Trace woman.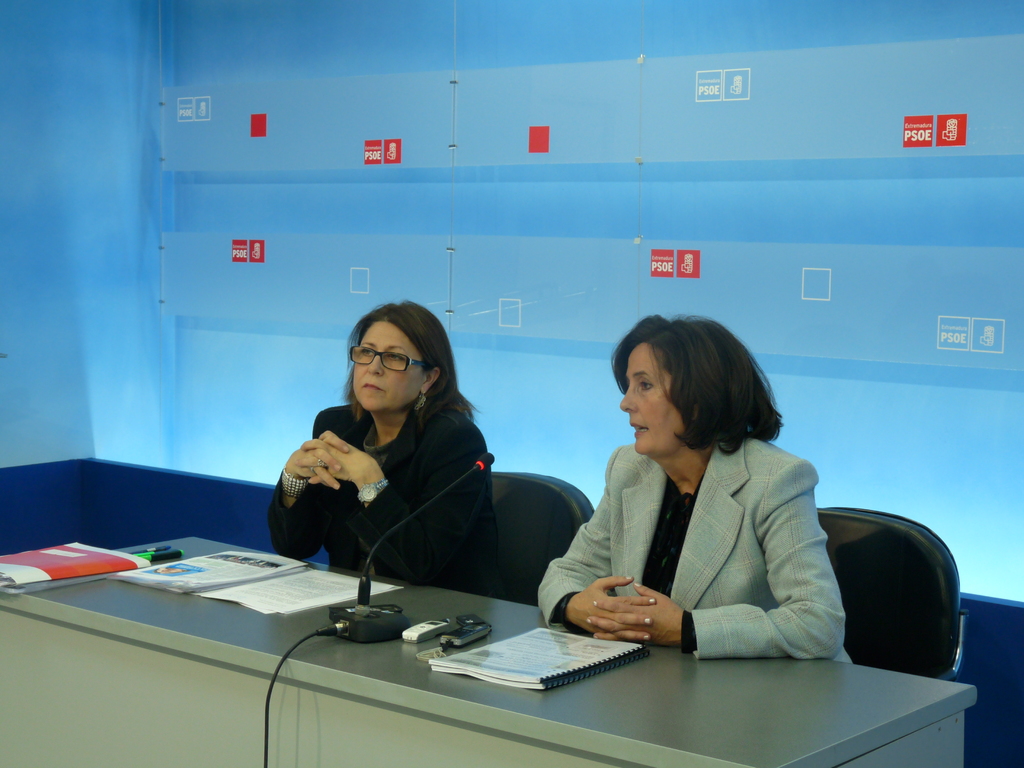
Traced to <region>264, 298, 511, 604</region>.
